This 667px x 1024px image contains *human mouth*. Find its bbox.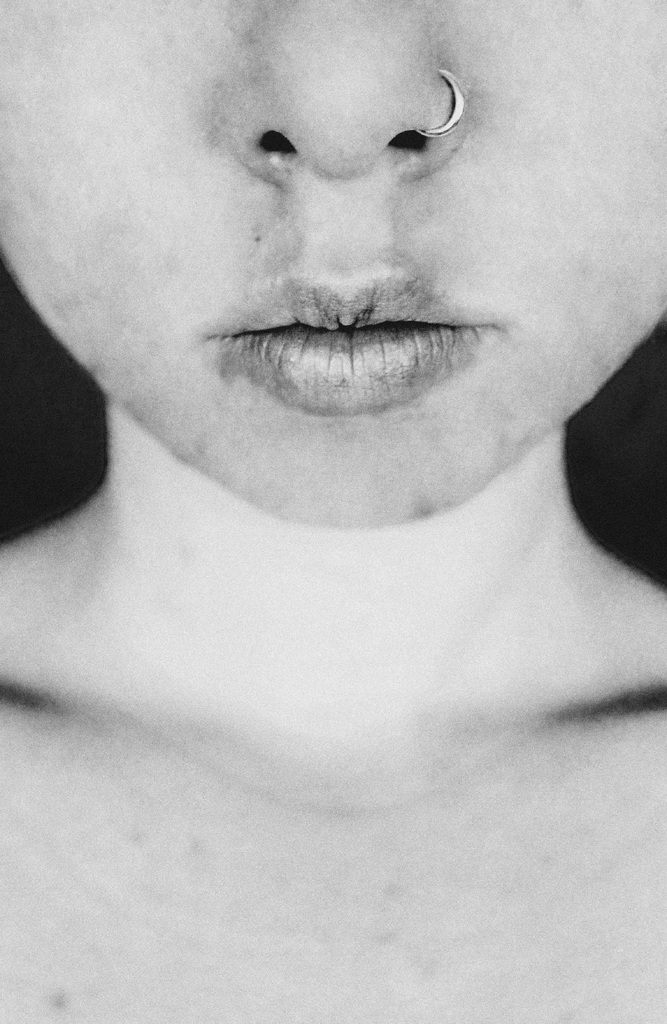
(x1=174, y1=284, x2=530, y2=409).
